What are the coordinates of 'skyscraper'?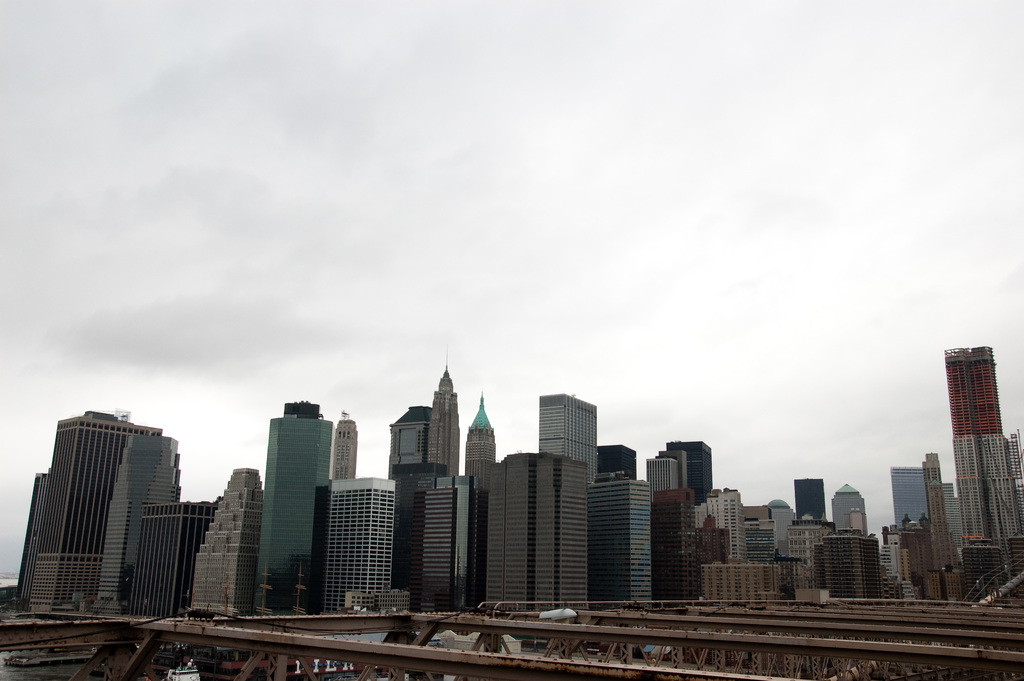
<region>52, 405, 153, 589</region>.
